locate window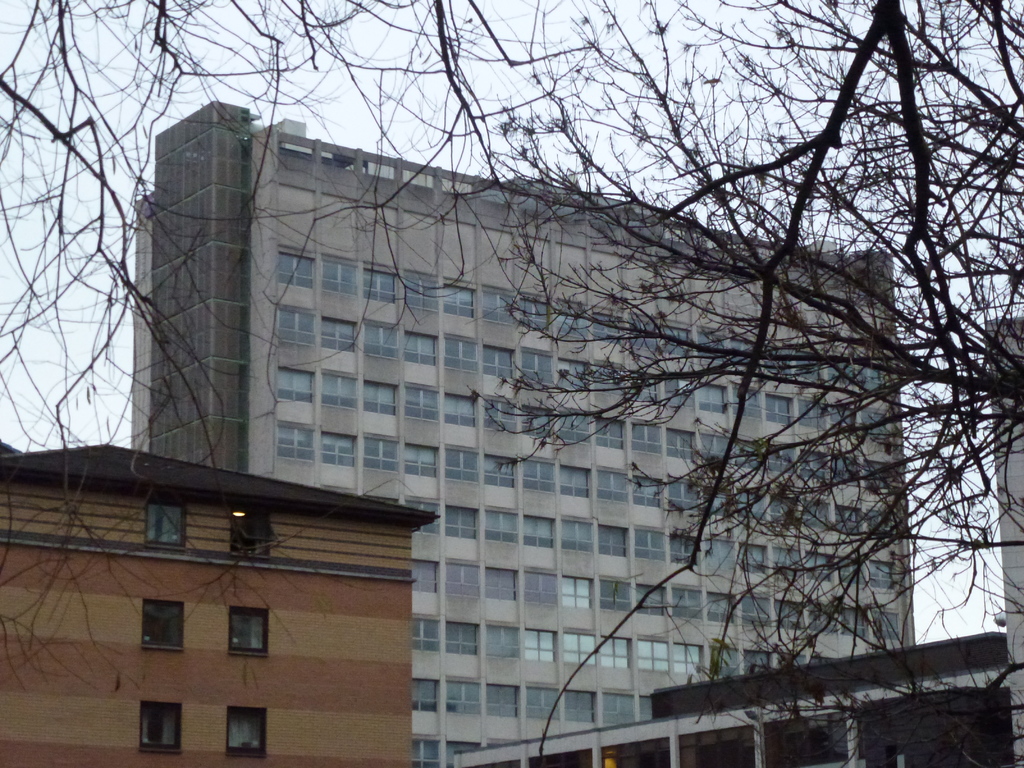
x1=664 y1=424 x2=690 y2=467
